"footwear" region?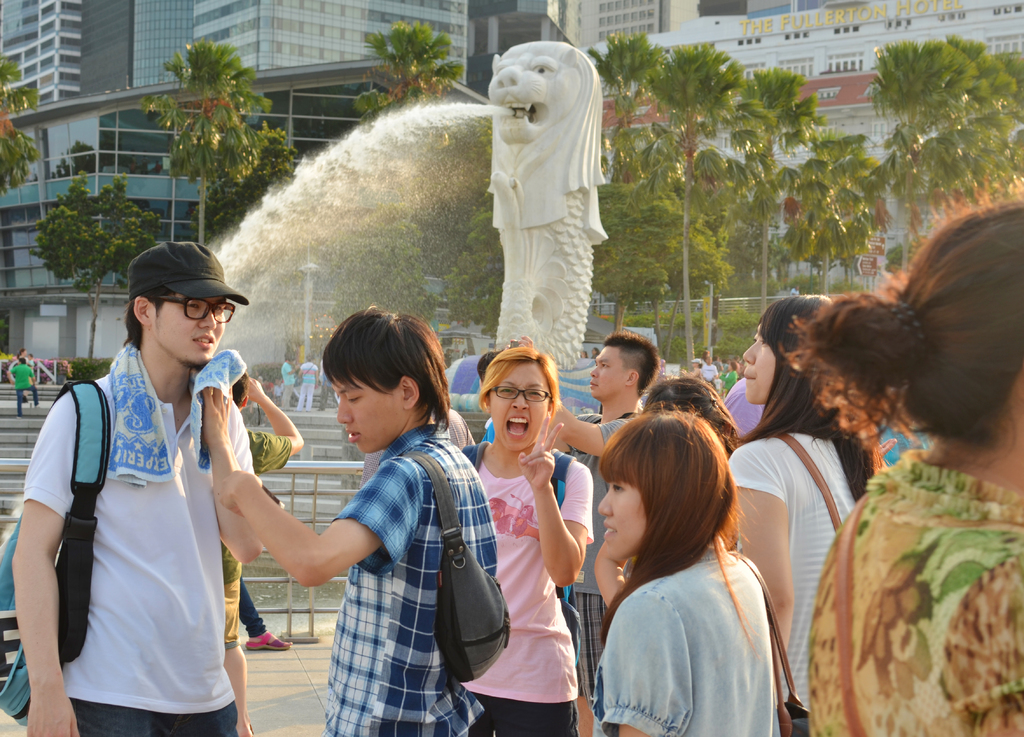
pyautogui.locateOnScreen(247, 628, 292, 651)
